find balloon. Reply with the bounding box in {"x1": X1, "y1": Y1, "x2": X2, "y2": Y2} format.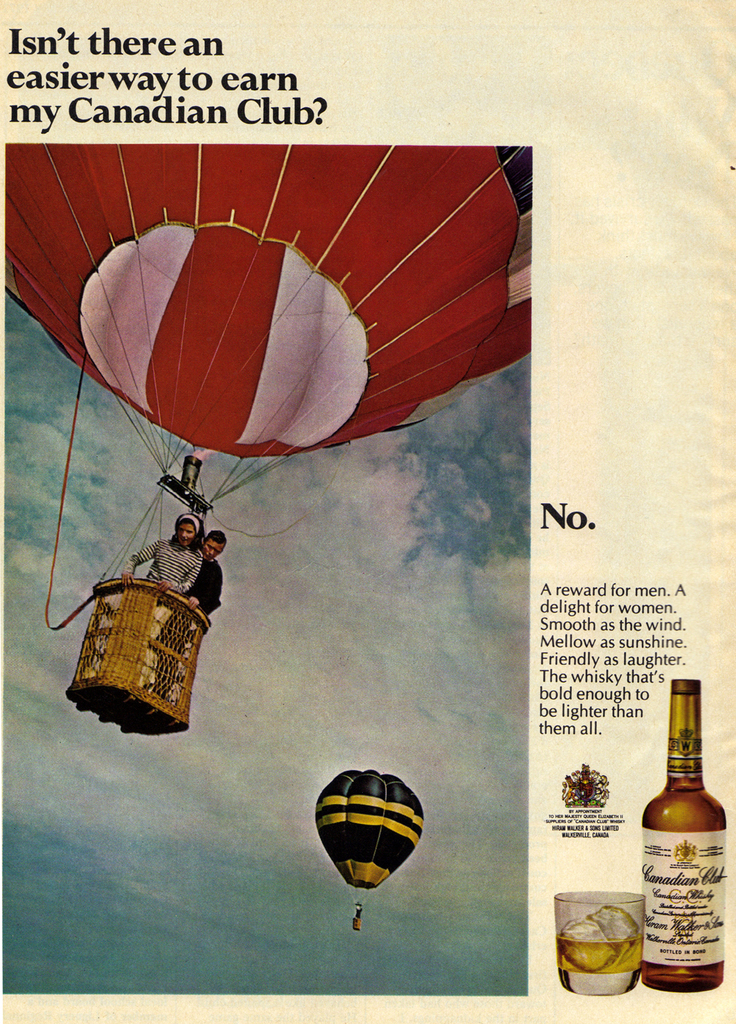
{"x1": 0, "y1": 146, "x2": 532, "y2": 512}.
